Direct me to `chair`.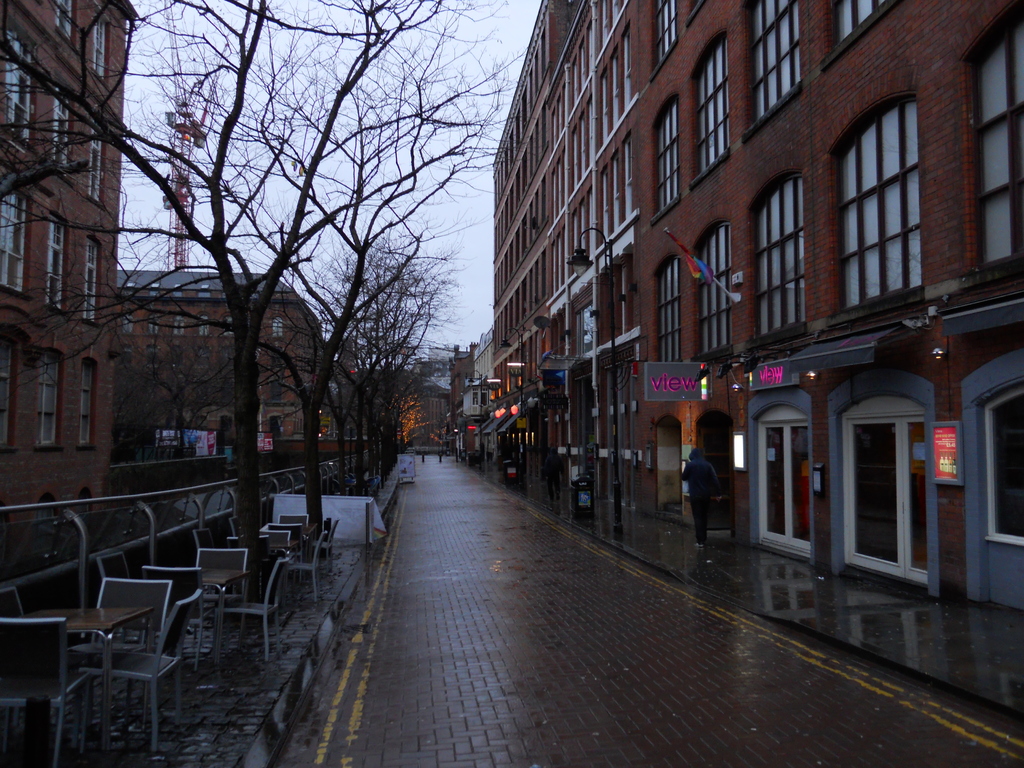
Direction: detection(278, 531, 324, 602).
